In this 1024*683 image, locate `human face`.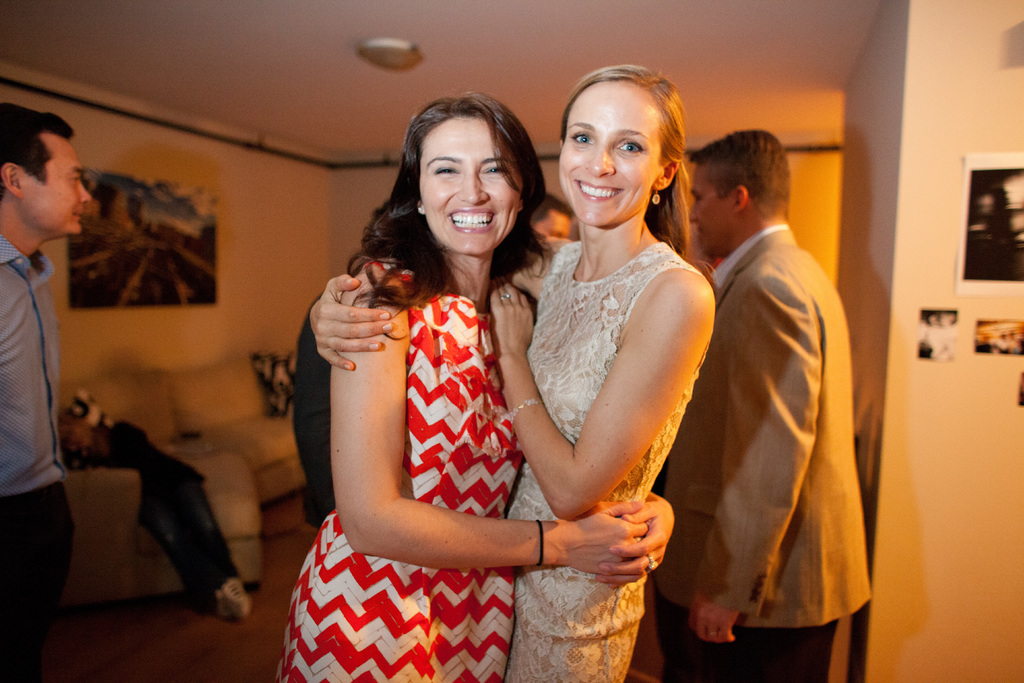
Bounding box: detection(685, 164, 732, 255).
